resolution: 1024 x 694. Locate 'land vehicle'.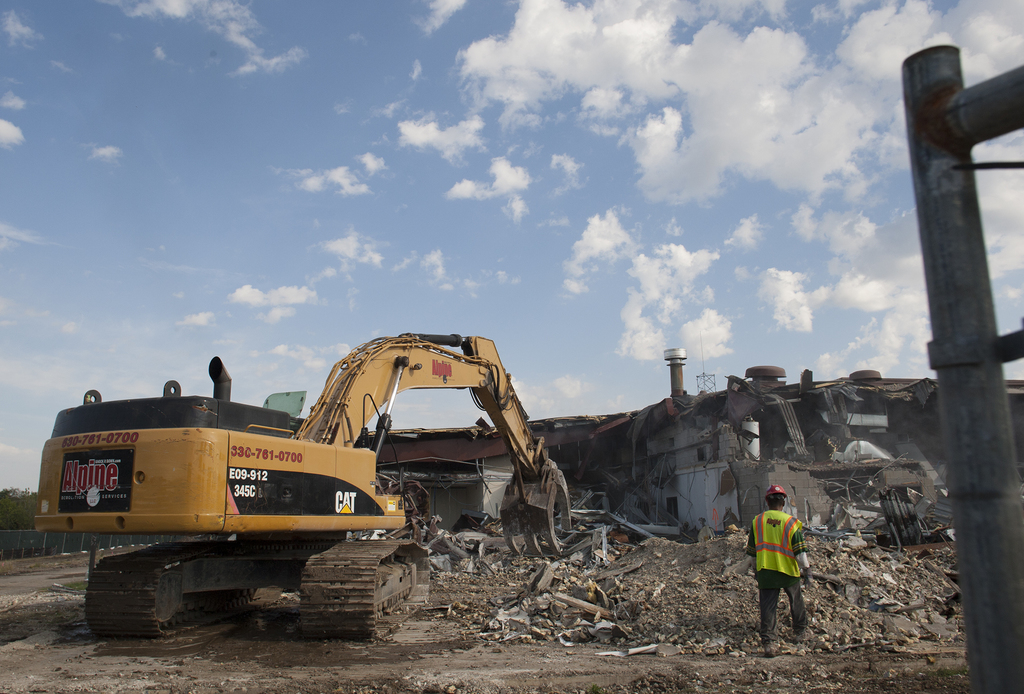
x1=32 y1=330 x2=573 y2=641.
